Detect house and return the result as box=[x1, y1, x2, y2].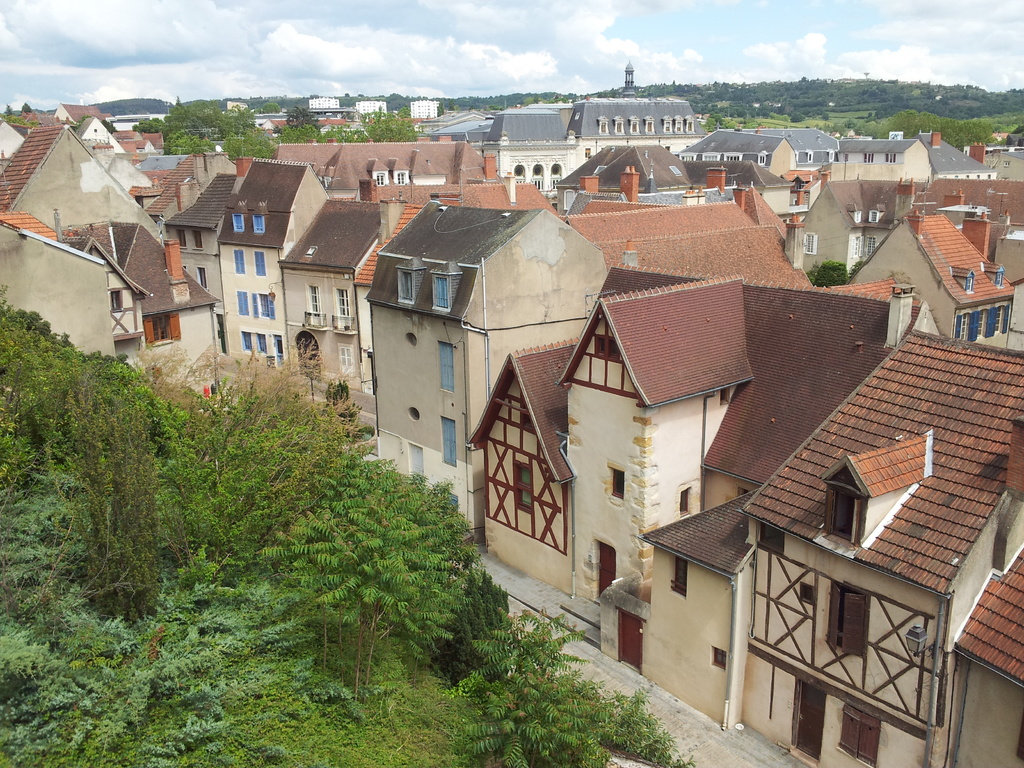
box=[792, 180, 965, 290].
